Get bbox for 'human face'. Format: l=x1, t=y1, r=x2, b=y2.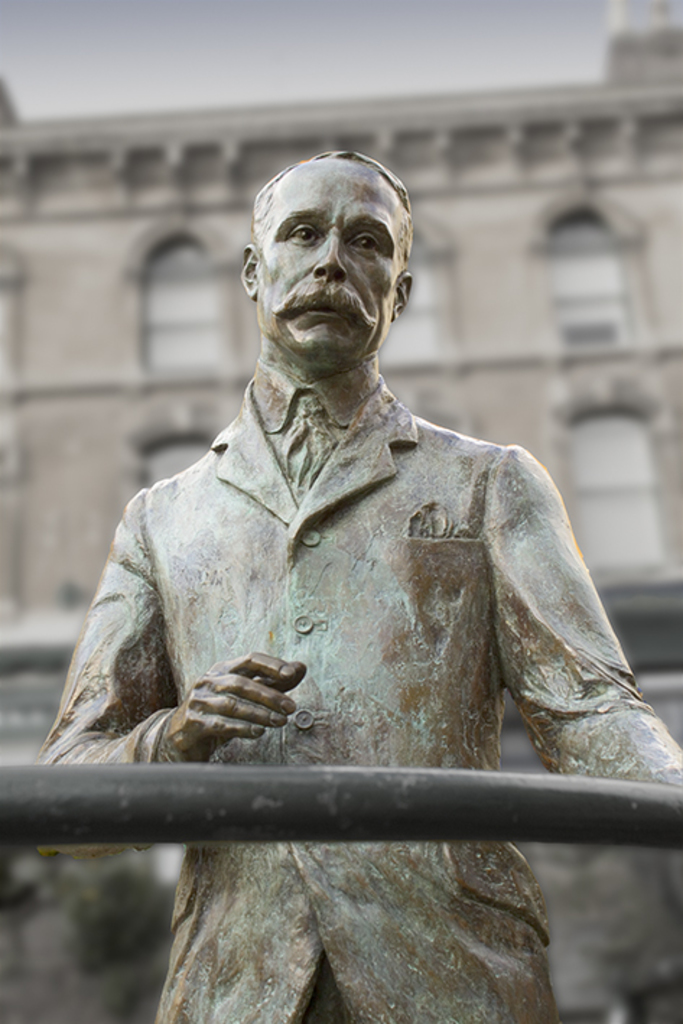
l=257, t=159, r=412, b=364.
